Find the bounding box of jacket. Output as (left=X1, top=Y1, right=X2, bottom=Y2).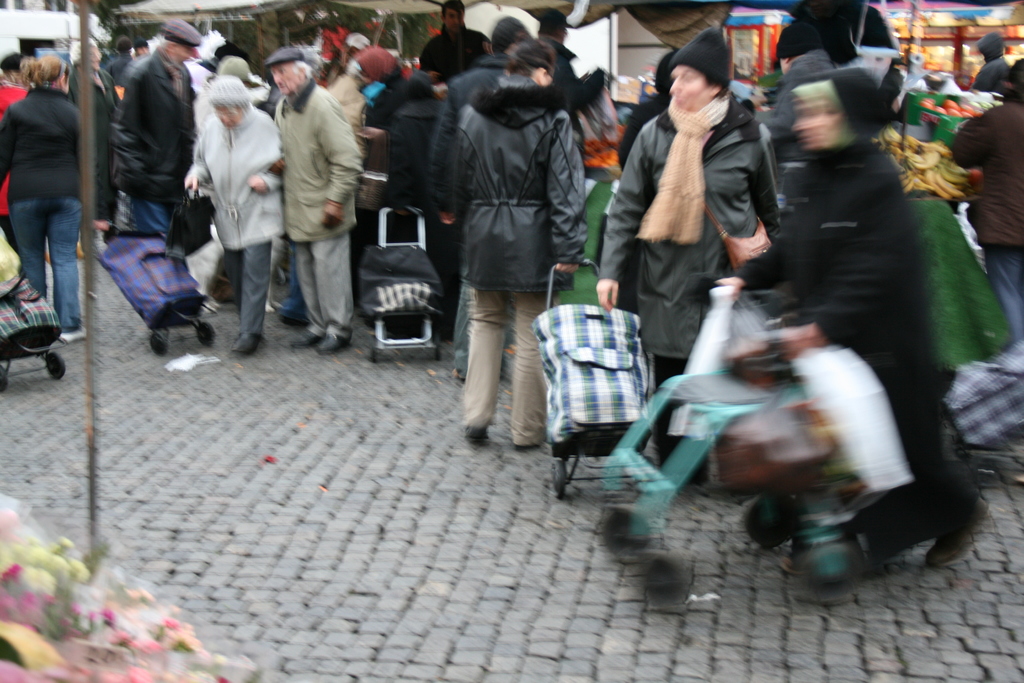
(left=598, top=91, right=779, bottom=360).
